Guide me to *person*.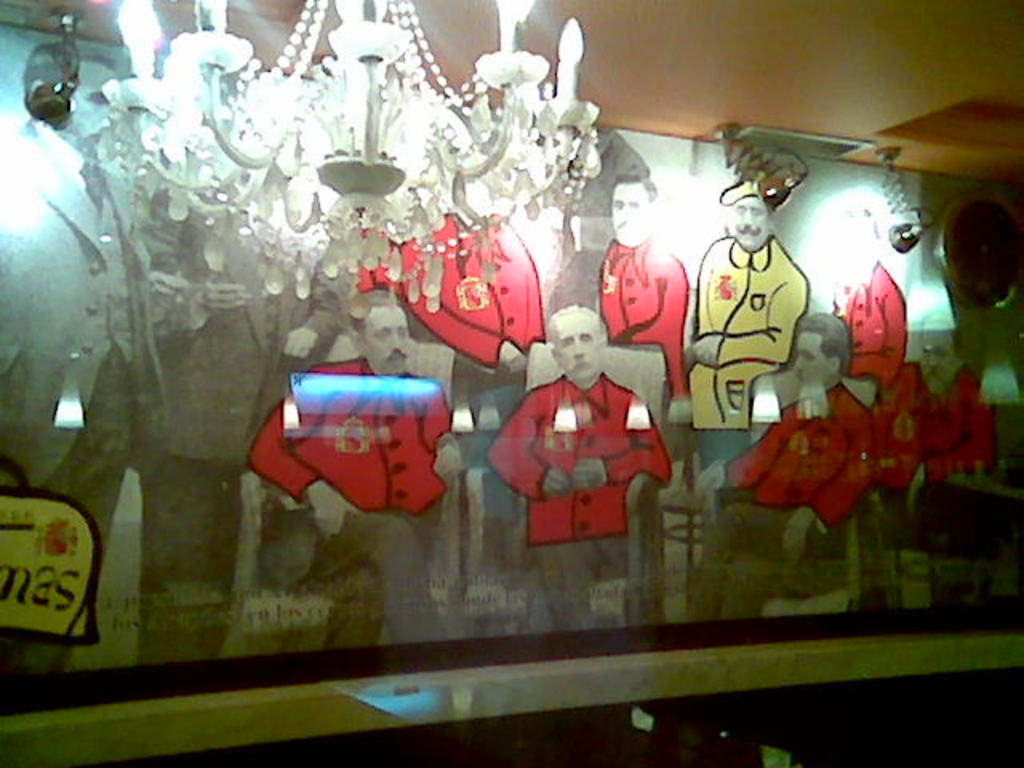
Guidance: rect(246, 291, 464, 648).
